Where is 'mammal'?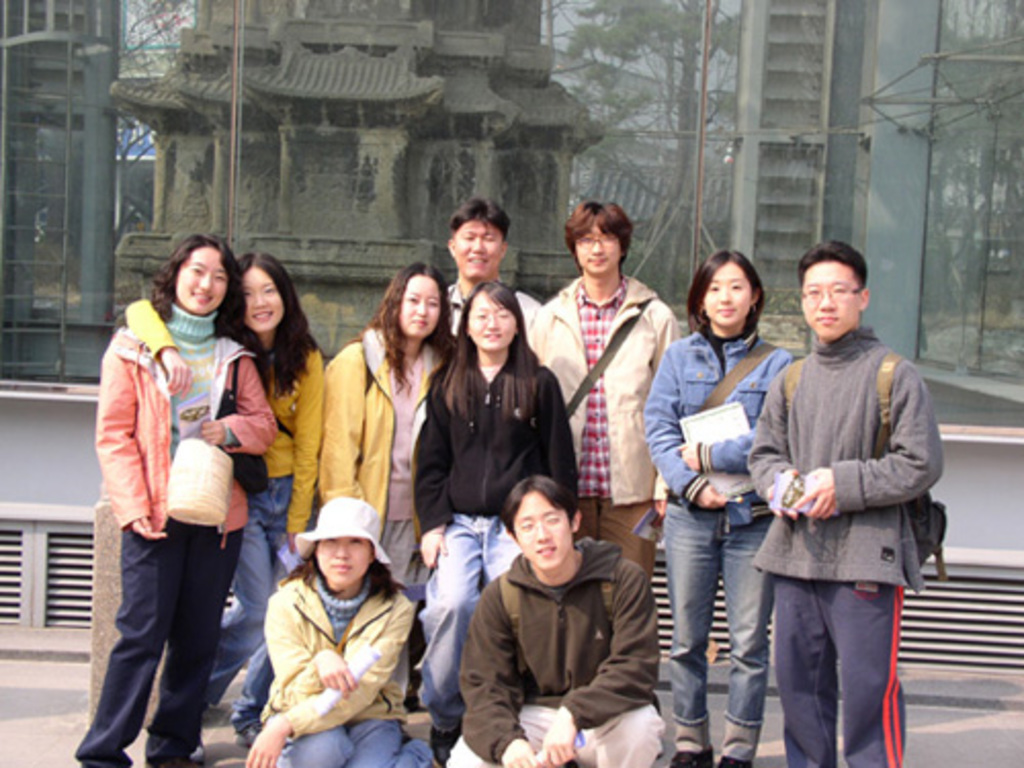
<box>748,236,944,766</box>.
